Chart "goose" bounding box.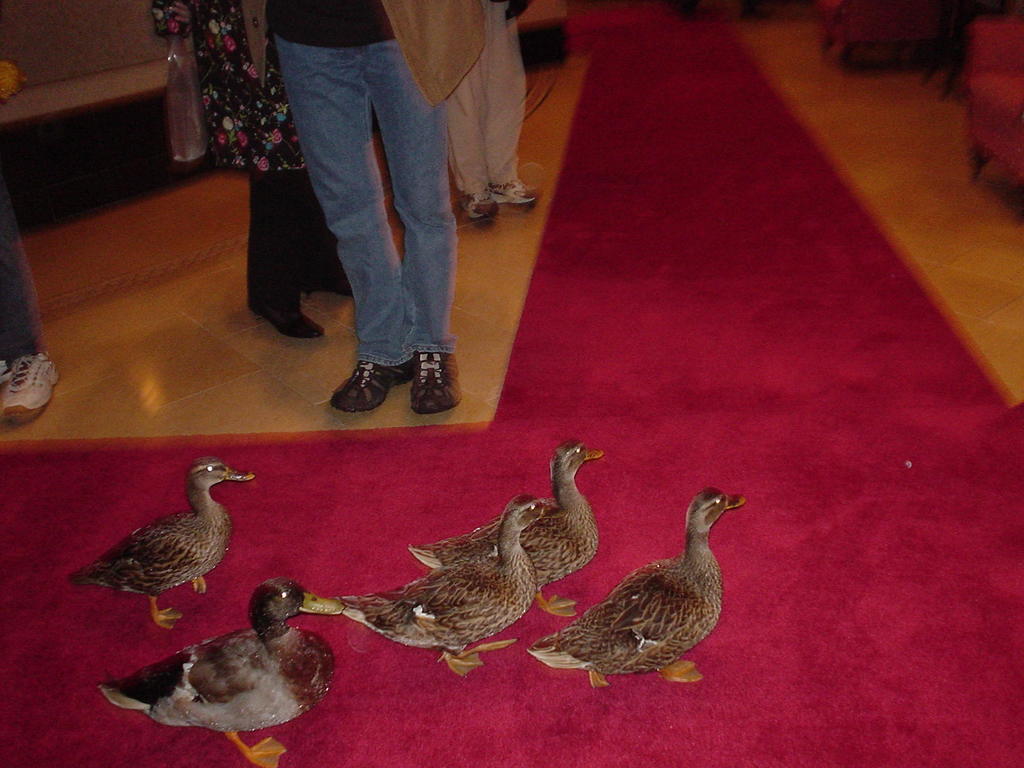
Charted: bbox=(528, 488, 745, 691).
